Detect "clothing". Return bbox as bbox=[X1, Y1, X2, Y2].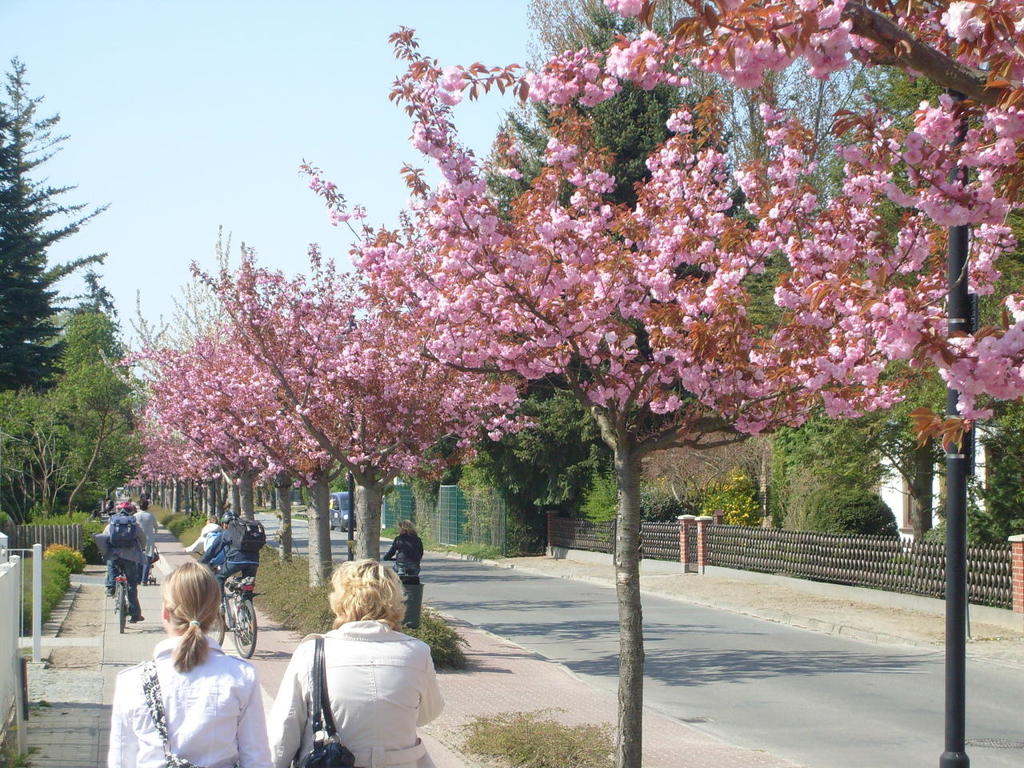
bbox=[266, 624, 442, 767].
